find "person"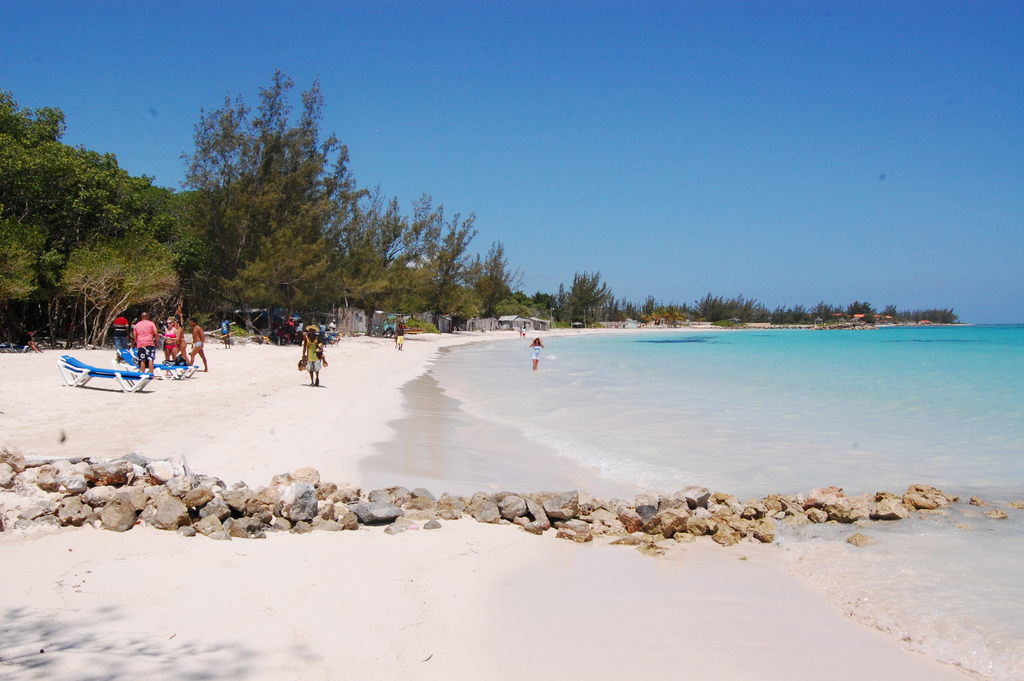
{"left": 518, "top": 329, "right": 522, "bottom": 336}
